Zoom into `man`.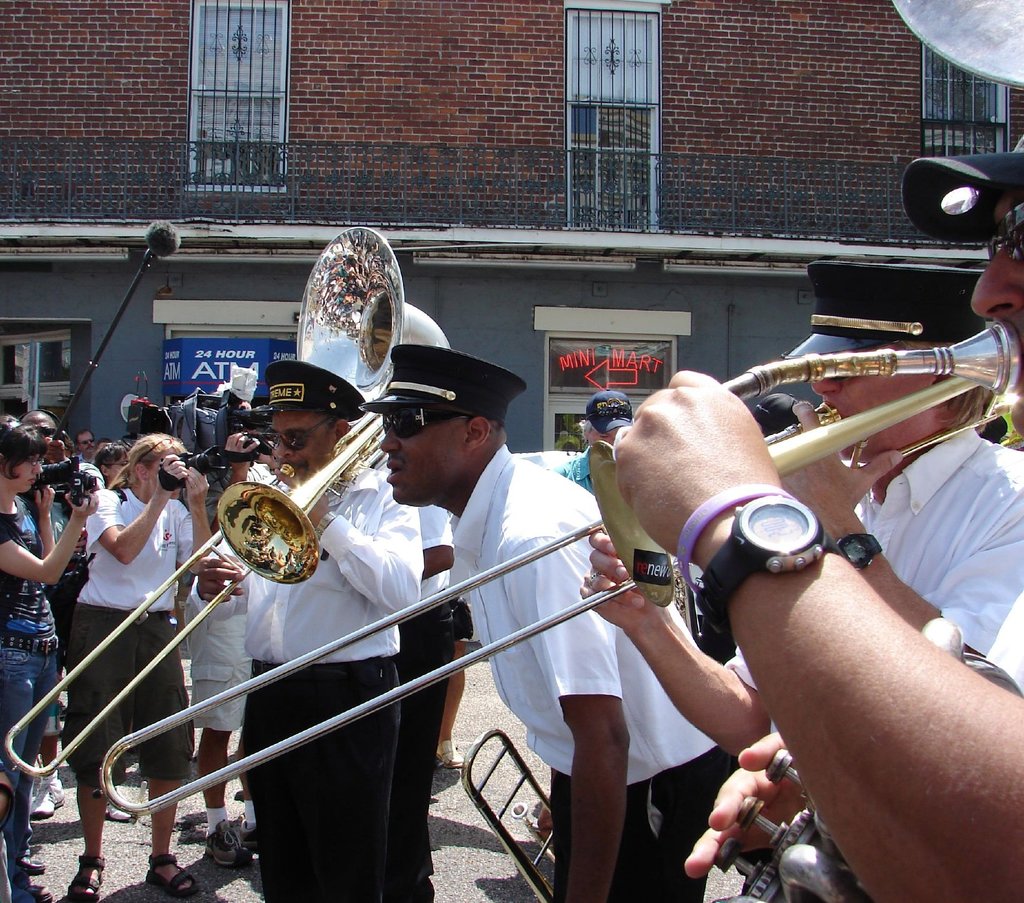
Zoom target: (194, 360, 420, 902).
